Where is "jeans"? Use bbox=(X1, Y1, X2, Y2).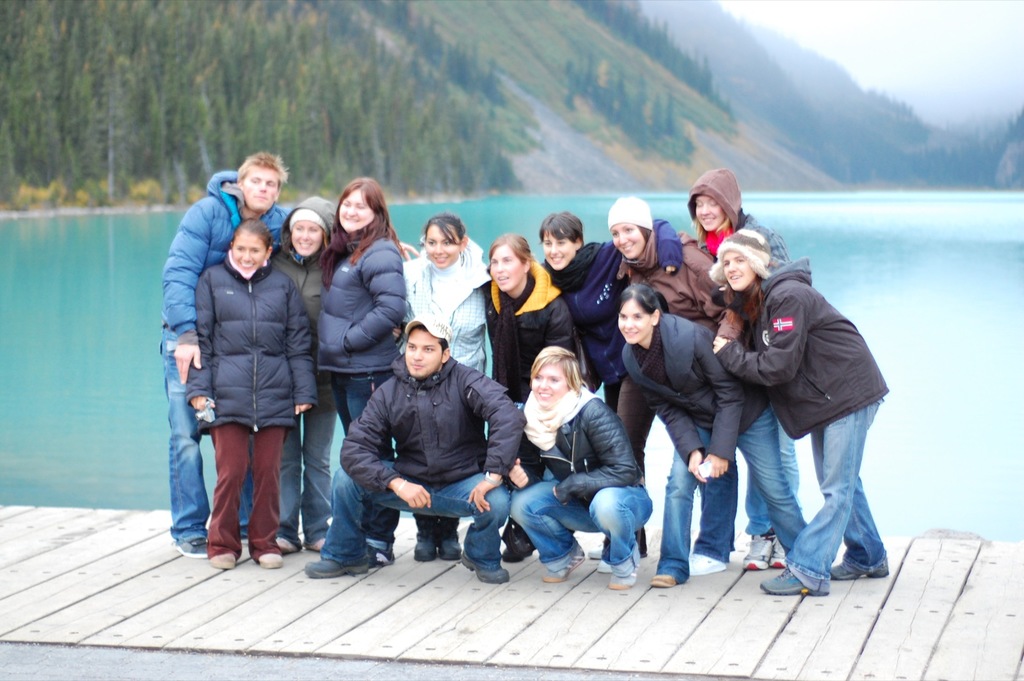
bbox=(158, 342, 209, 539).
